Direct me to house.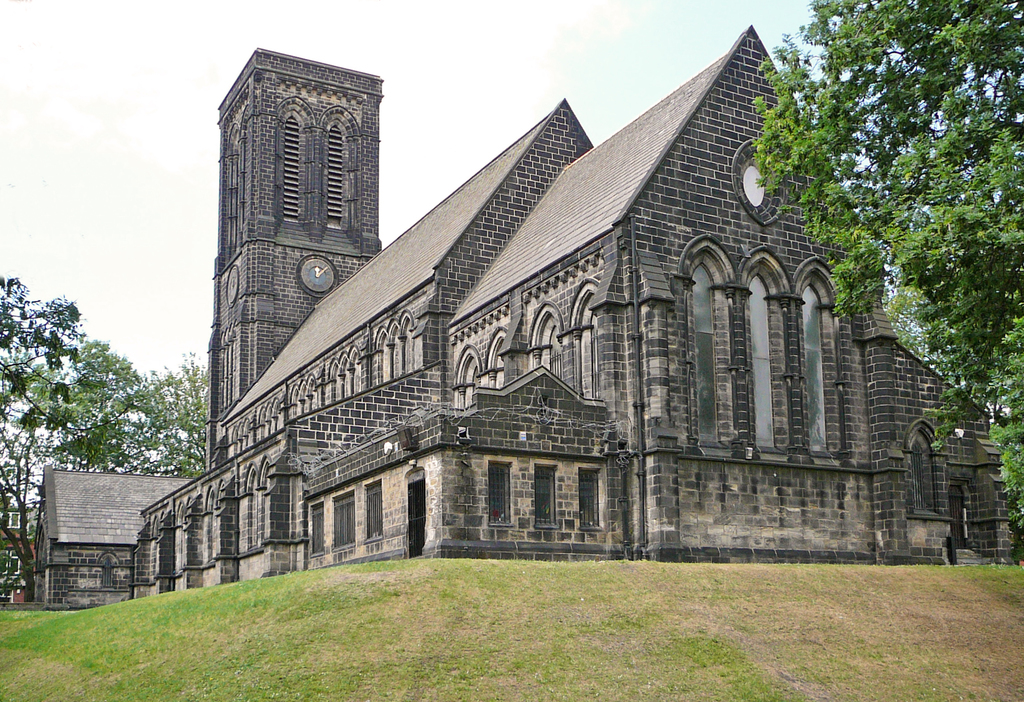
Direction: (x1=132, y1=27, x2=1023, y2=605).
